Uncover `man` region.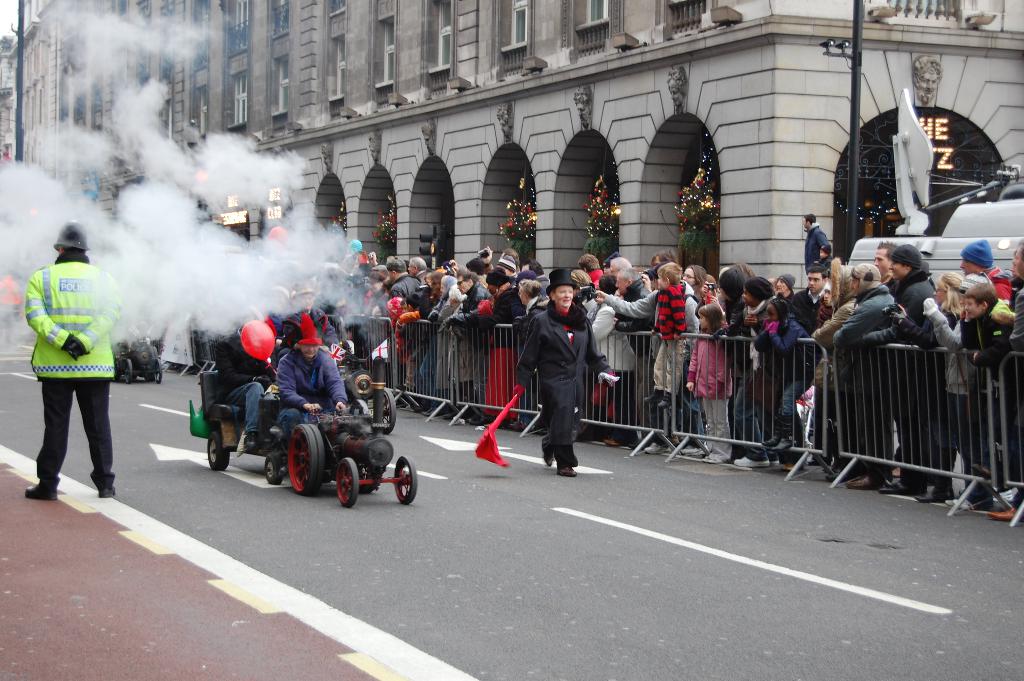
Uncovered: 863, 238, 899, 469.
